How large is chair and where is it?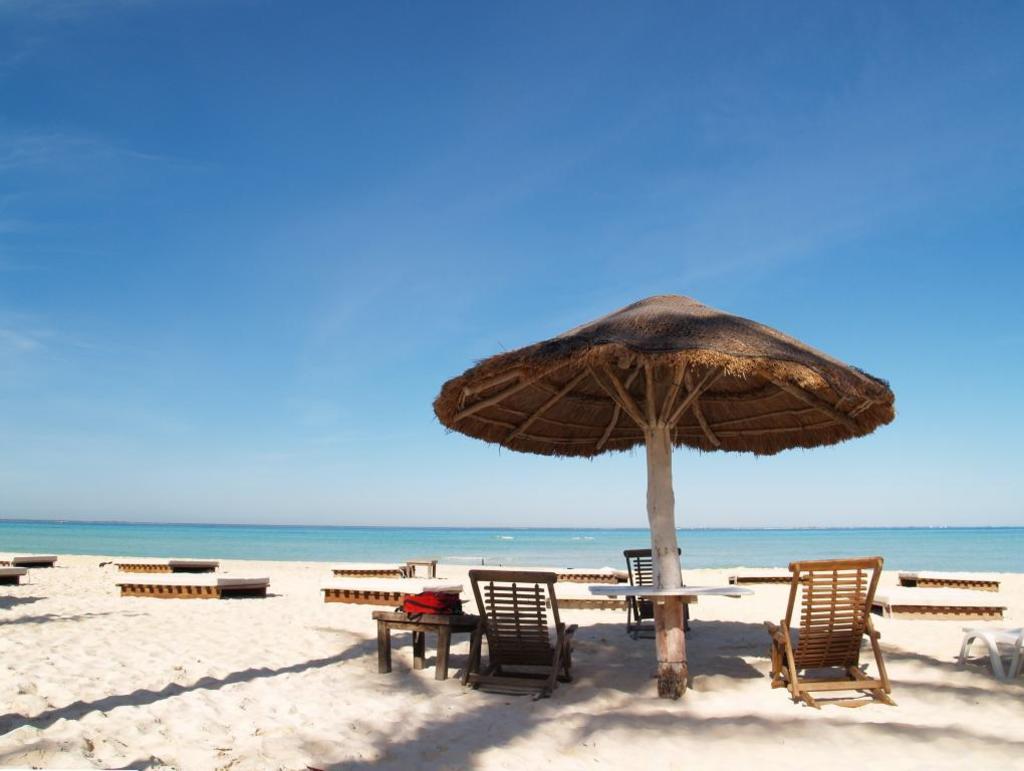
Bounding box: box(619, 546, 689, 639).
